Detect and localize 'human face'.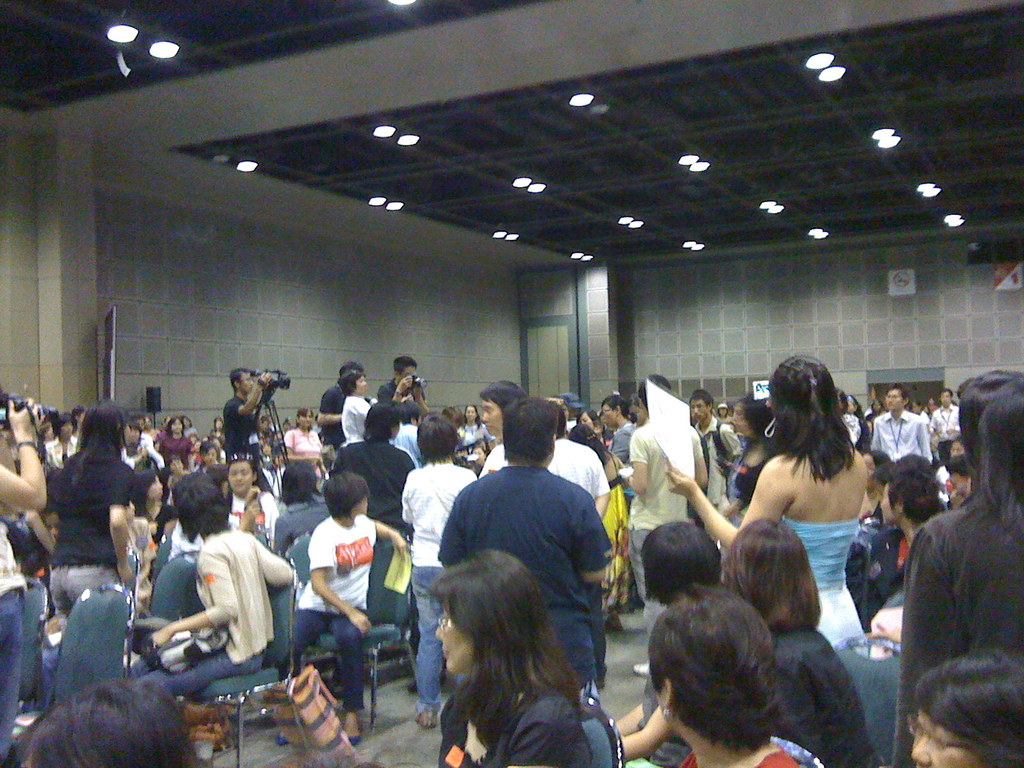
Localized at box(357, 485, 371, 515).
